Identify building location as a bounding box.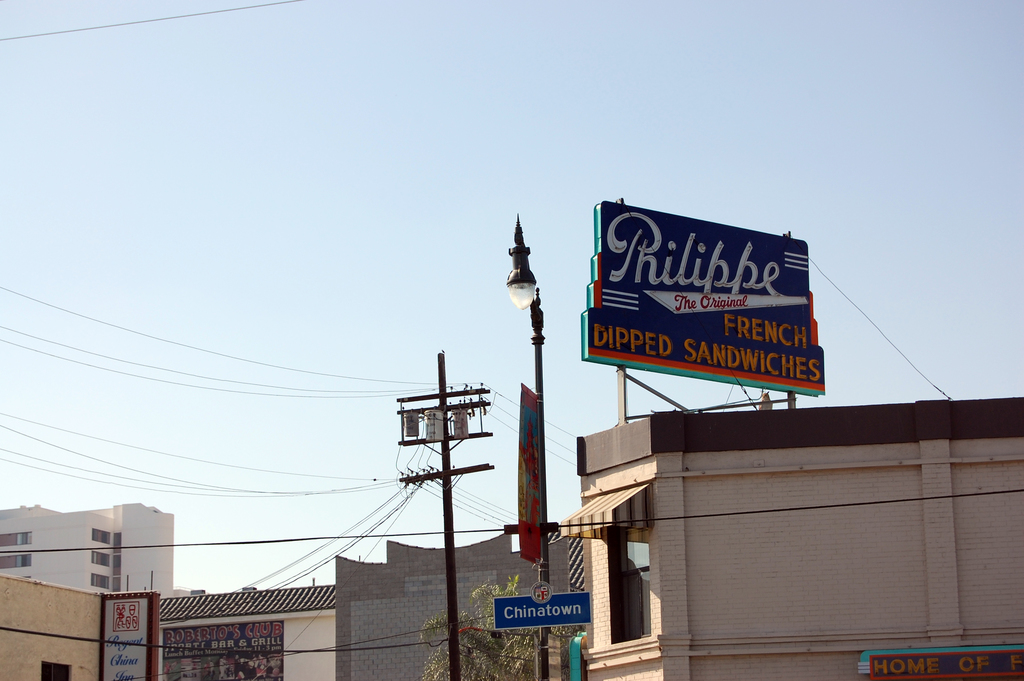
555/395/1023/680.
